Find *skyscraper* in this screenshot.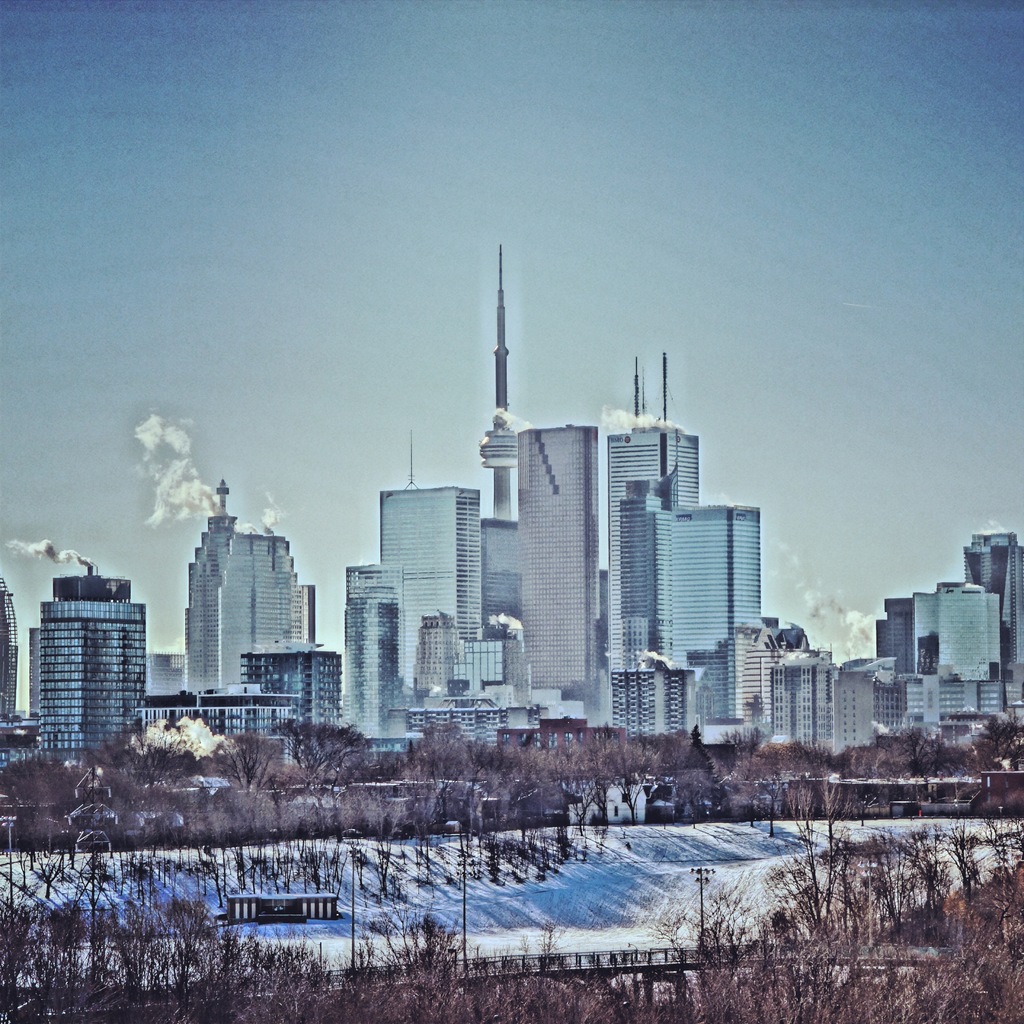
The bounding box for *skyscraper* is select_region(373, 484, 501, 705).
